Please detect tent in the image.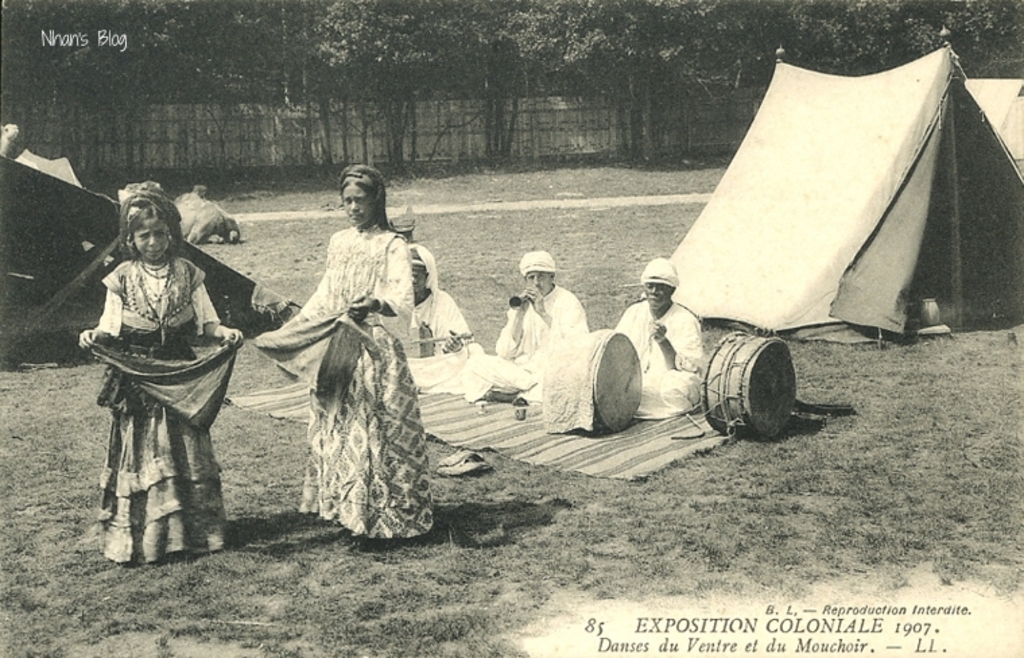
box(943, 80, 1023, 196).
